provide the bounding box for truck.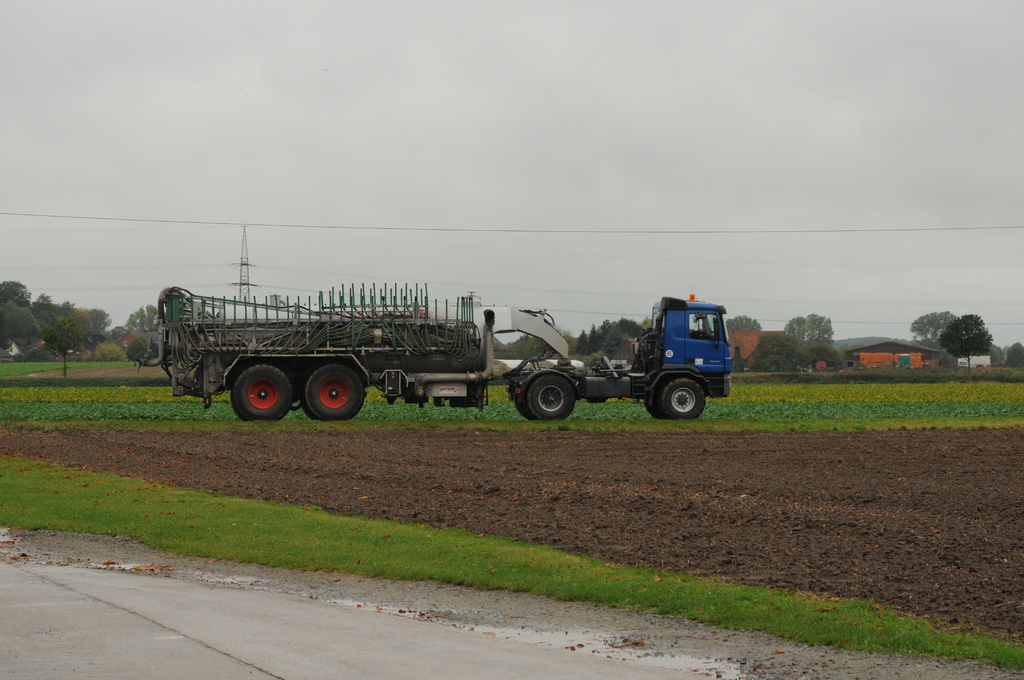
crop(143, 280, 714, 430).
